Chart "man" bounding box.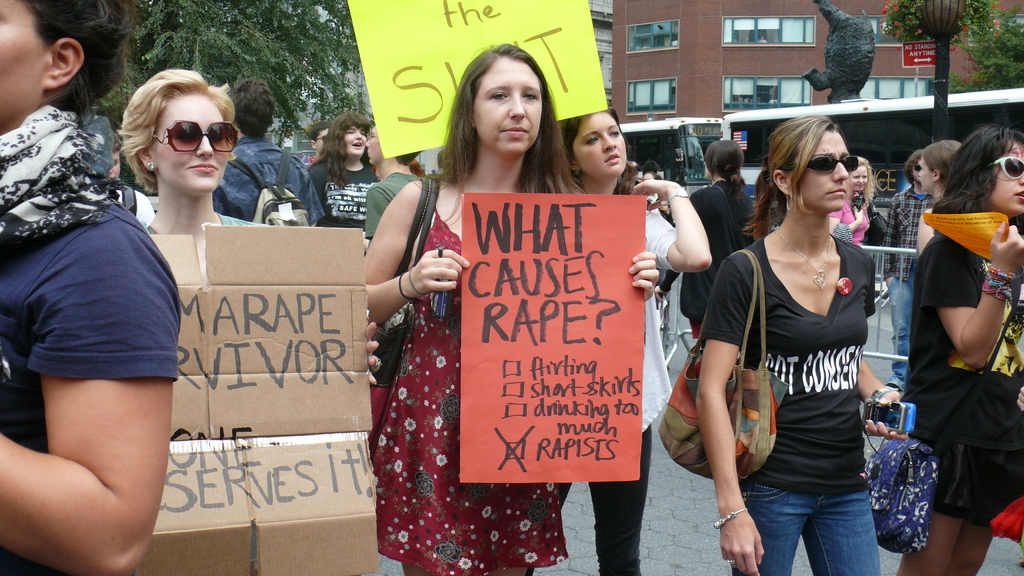
Charted: crop(426, 148, 451, 179).
